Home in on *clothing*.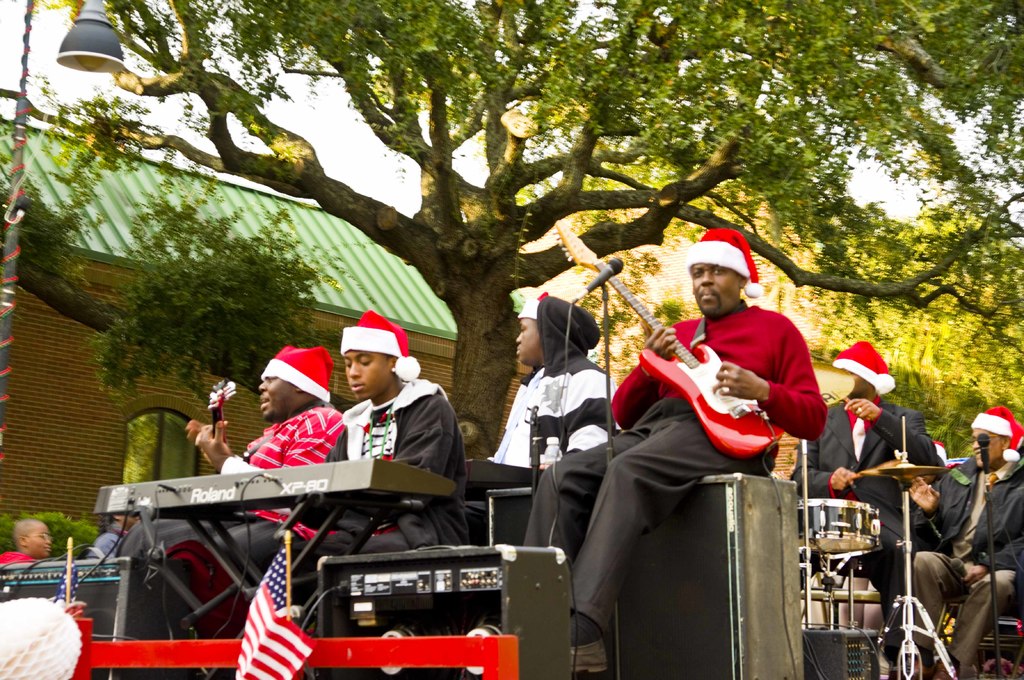
Homed in at l=593, t=258, r=838, b=618.
